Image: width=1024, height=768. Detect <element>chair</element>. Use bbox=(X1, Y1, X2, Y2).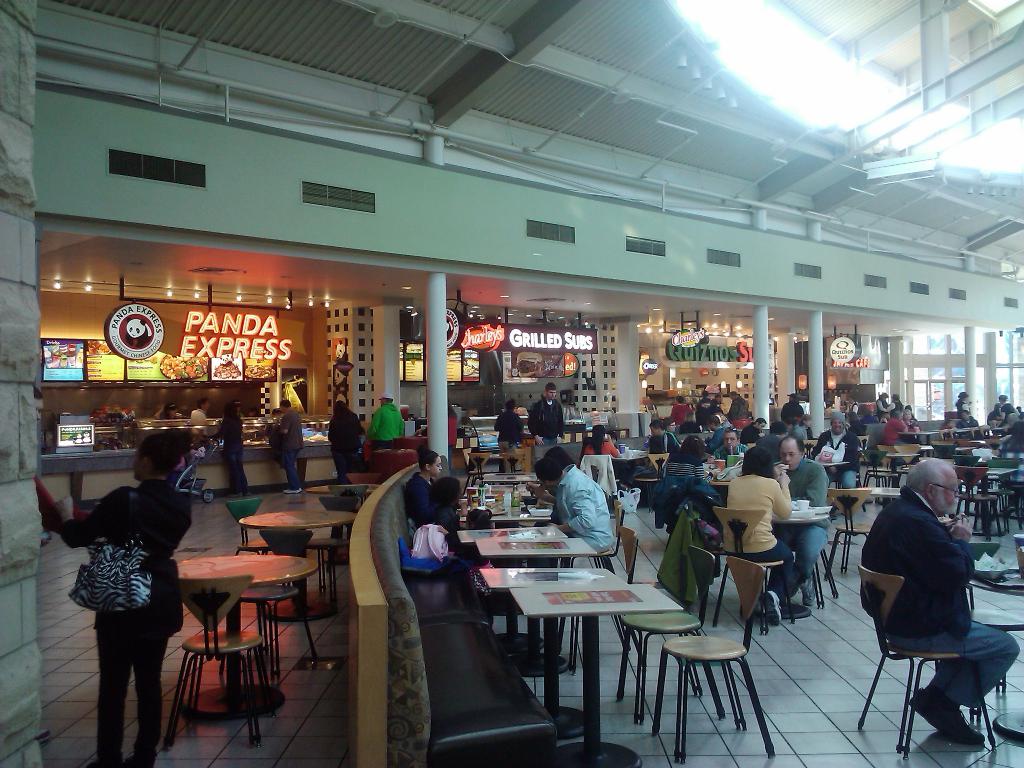
bbox=(856, 564, 999, 762).
